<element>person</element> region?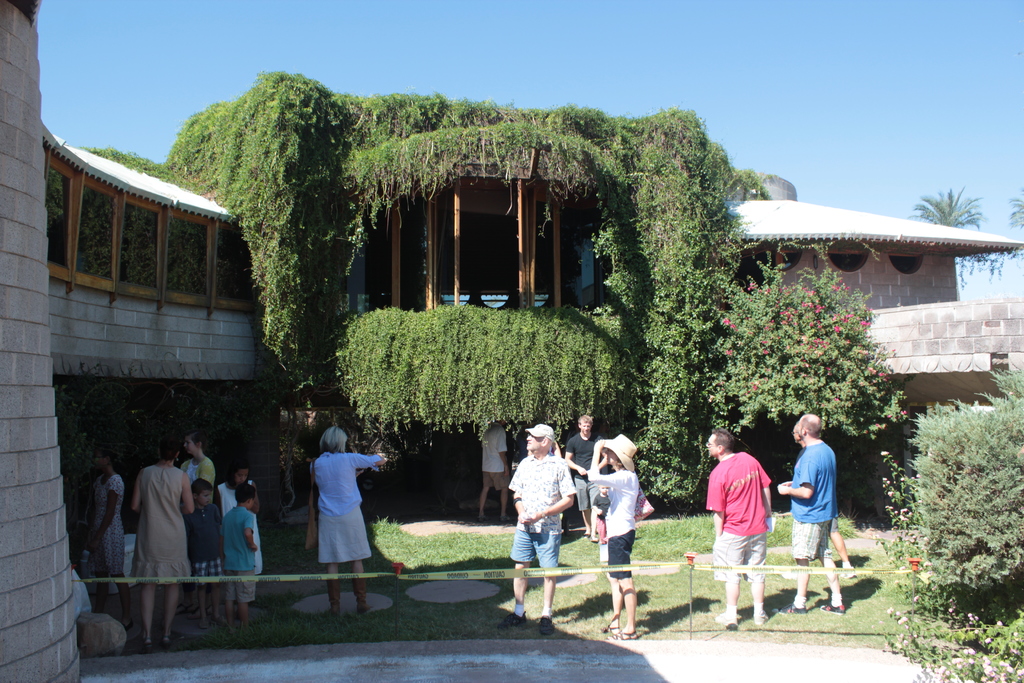
x1=120, y1=440, x2=196, y2=658
